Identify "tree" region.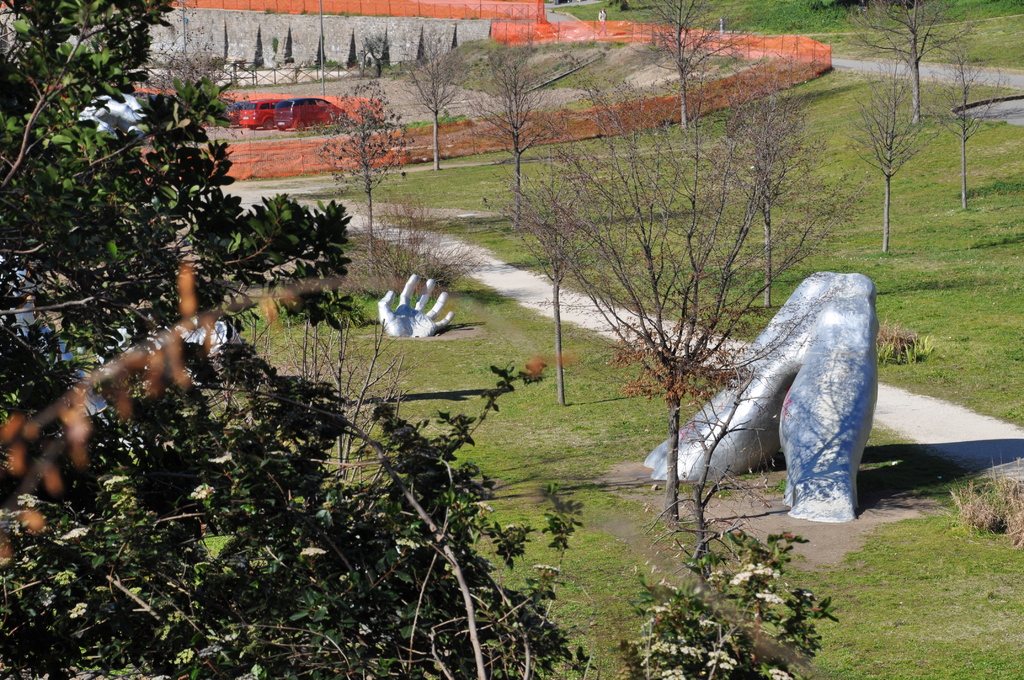
Region: <region>924, 47, 1003, 211</region>.
